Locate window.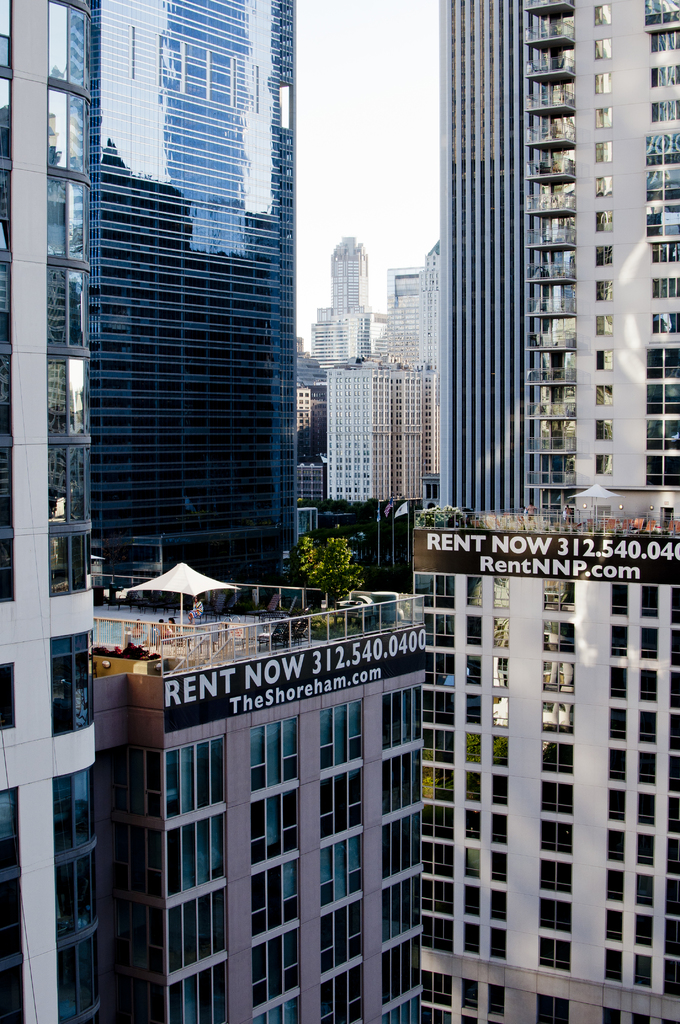
Bounding box: region(641, 669, 658, 700).
